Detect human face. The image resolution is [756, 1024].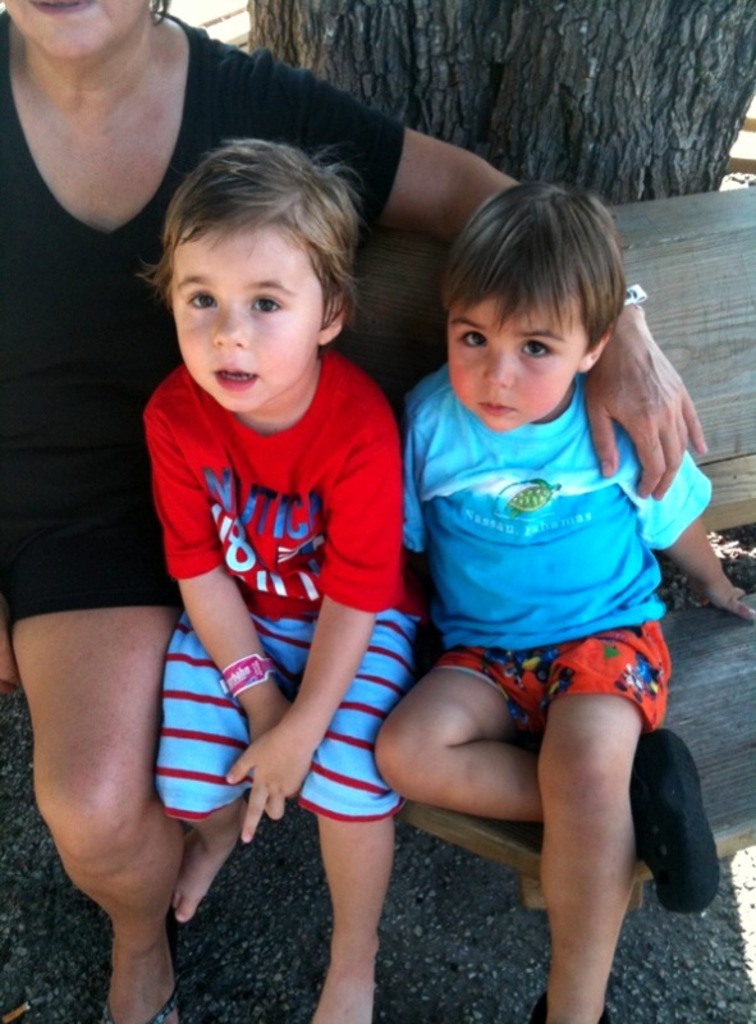
0 0 148 55.
